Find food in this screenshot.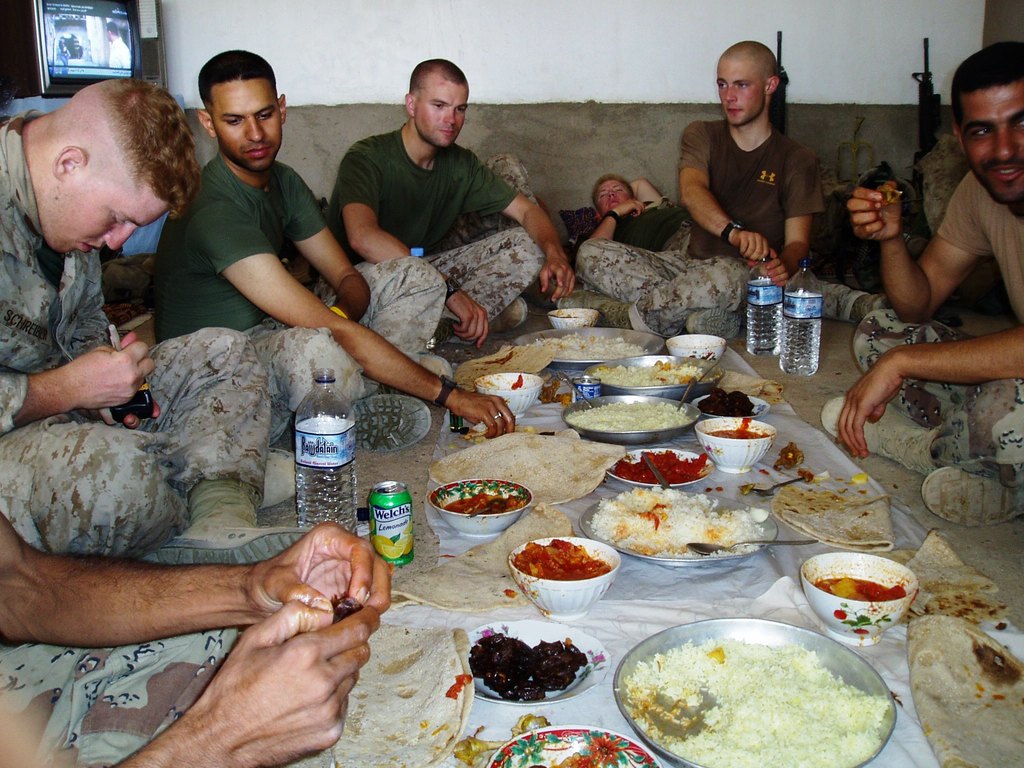
The bounding box for food is 526/329/649/362.
